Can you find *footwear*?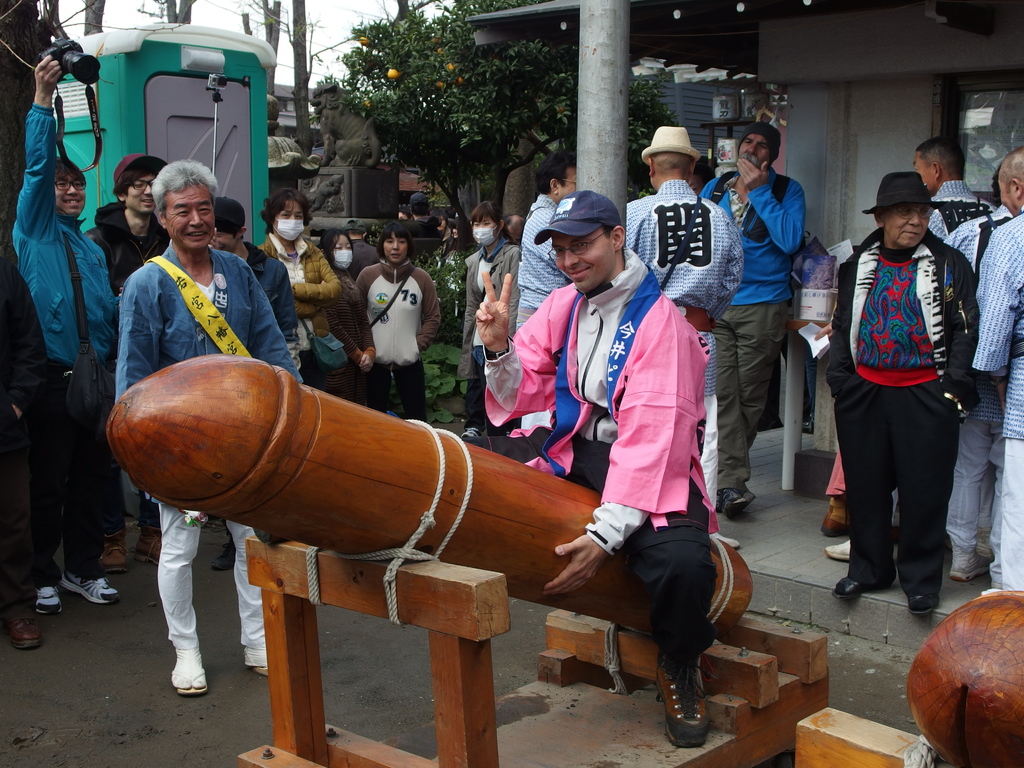
Yes, bounding box: [717,490,758,516].
